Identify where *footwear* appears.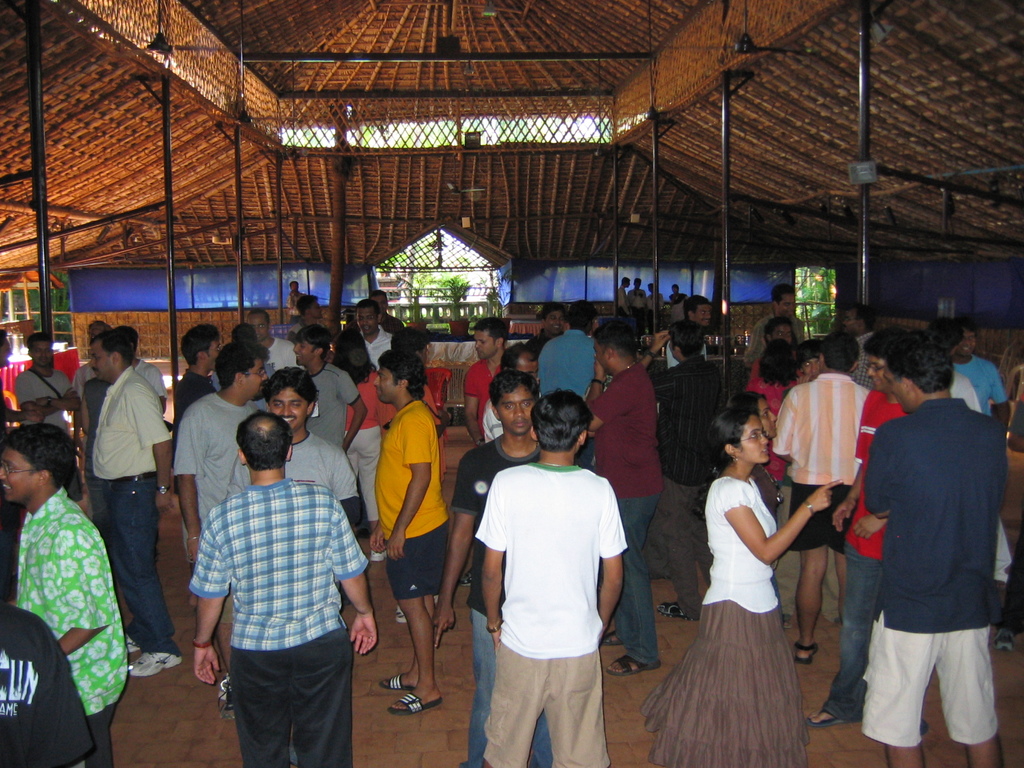
Appears at x1=387 y1=689 x2=451 y2=719.
